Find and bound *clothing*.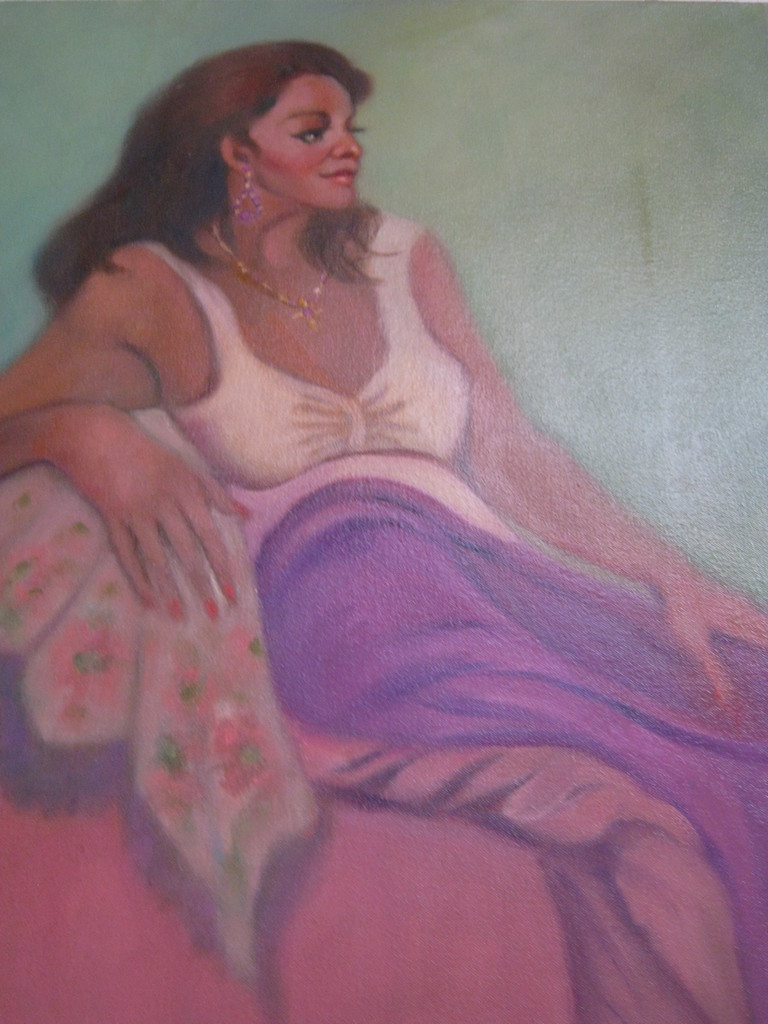
Bound: x1=0 y1=206 x2=767 y2=1023.
